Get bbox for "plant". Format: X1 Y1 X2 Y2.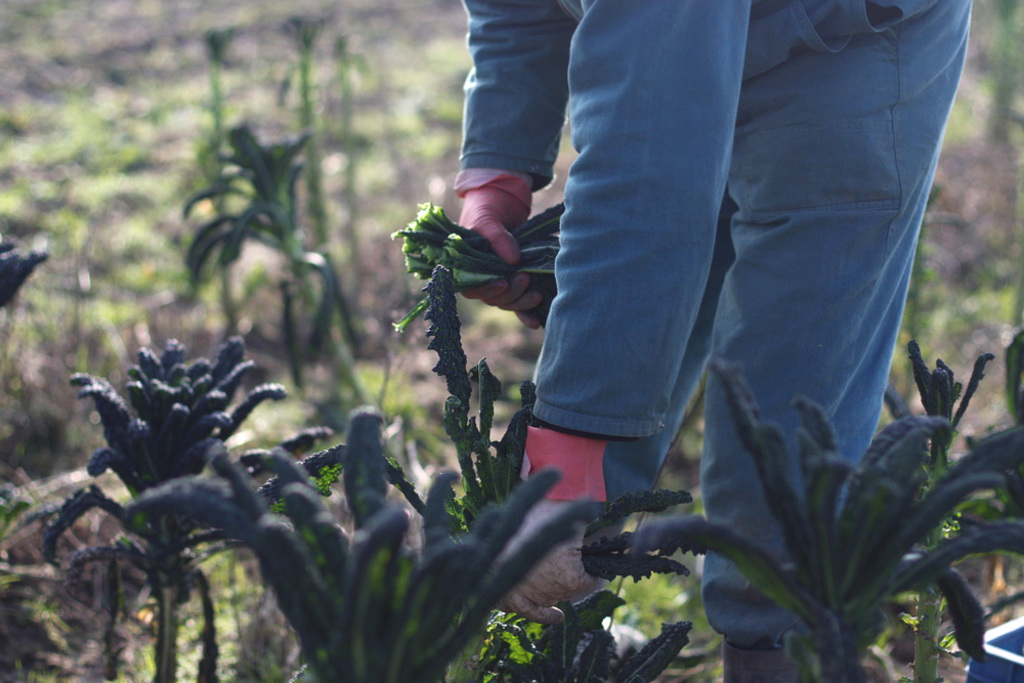
208 0 401 347.
